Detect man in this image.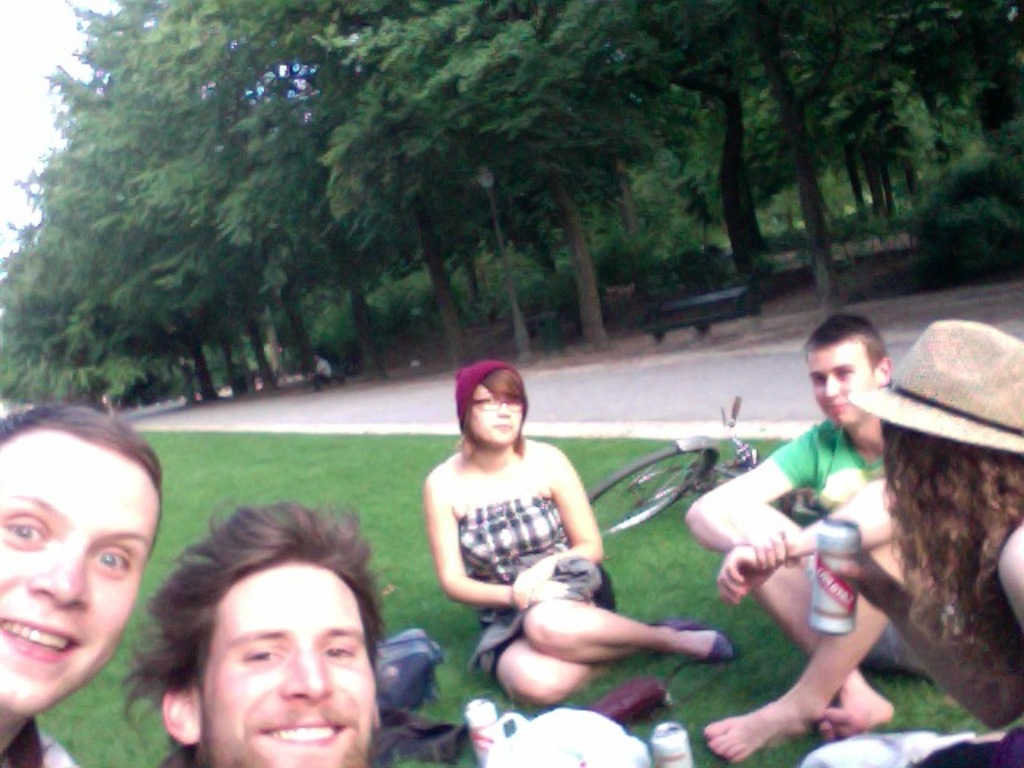
Detection: bbox=[680, 306, 962, 763].
